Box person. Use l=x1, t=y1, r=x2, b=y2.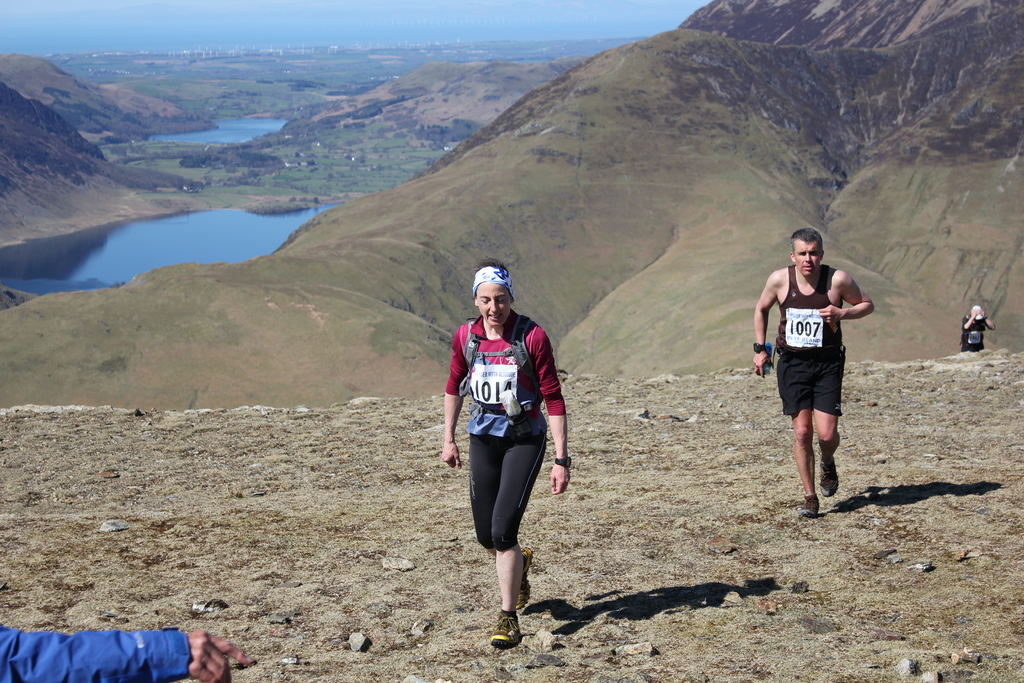
l=0, t=620, r=253, b=682.
